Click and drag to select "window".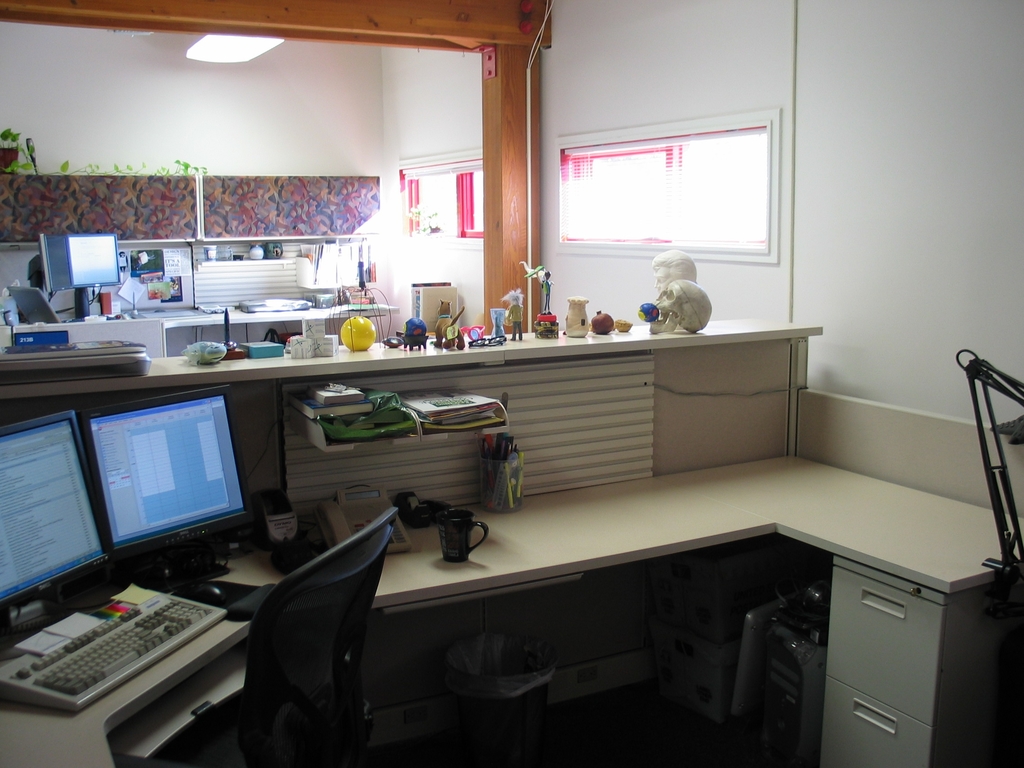
Selection: pyautogui.locateOnScreen(555, 104, 781, 264).
